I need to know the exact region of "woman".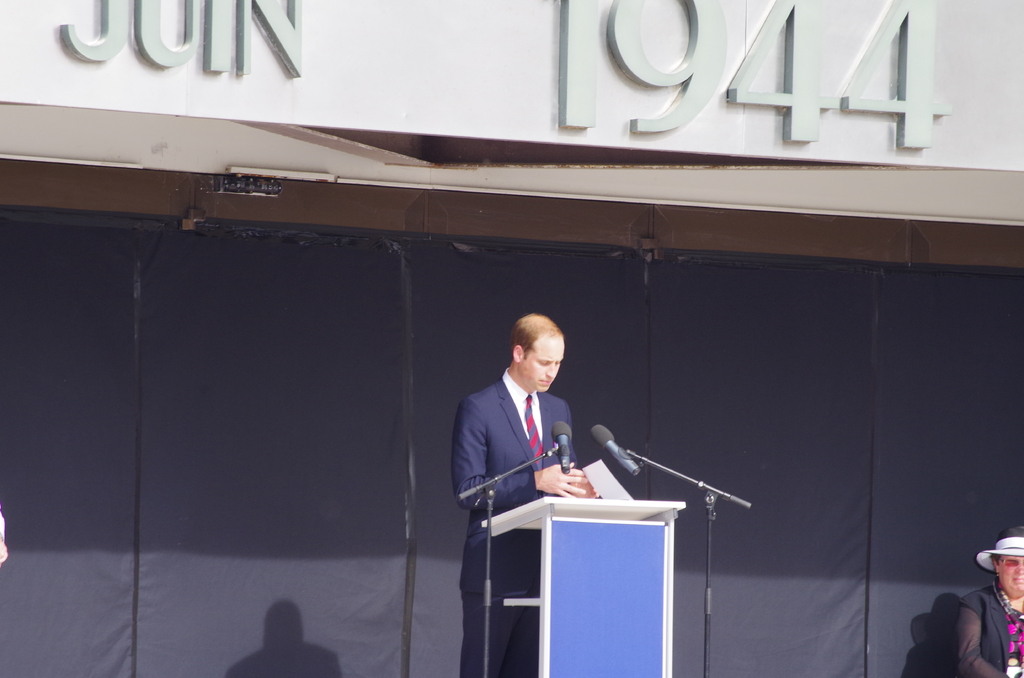
Region: BBox(959, 526, 1023, 677).
